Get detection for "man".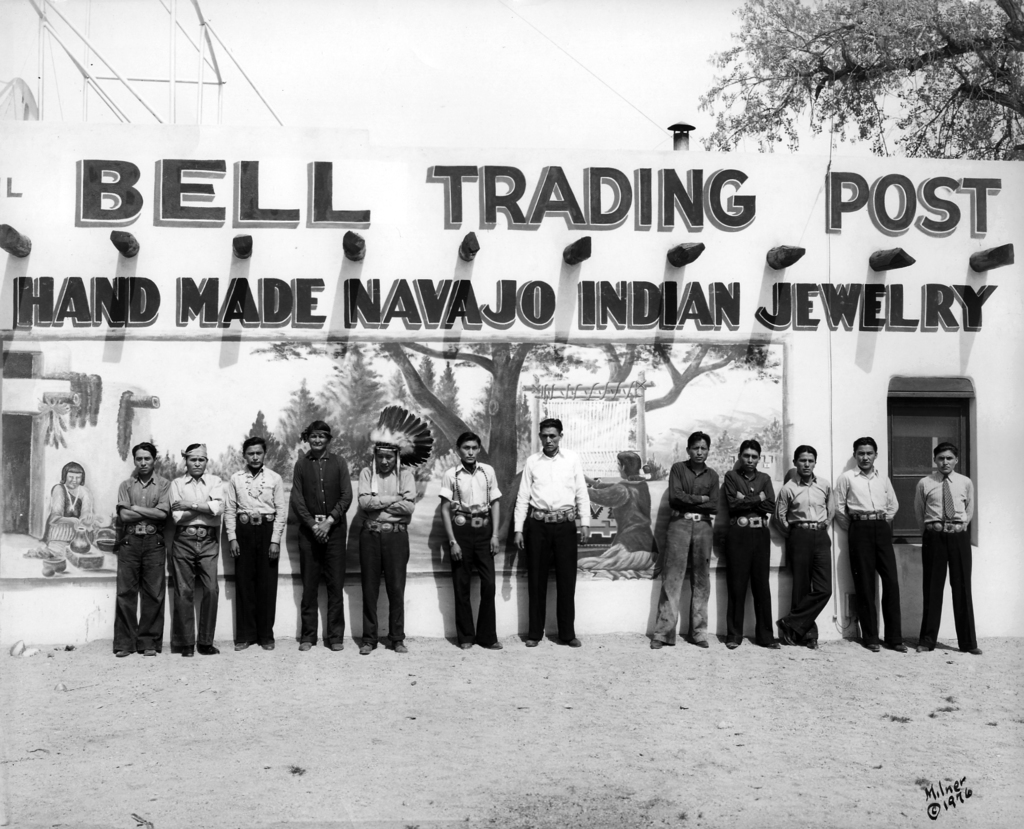
Detection: (772,438,854,655).
